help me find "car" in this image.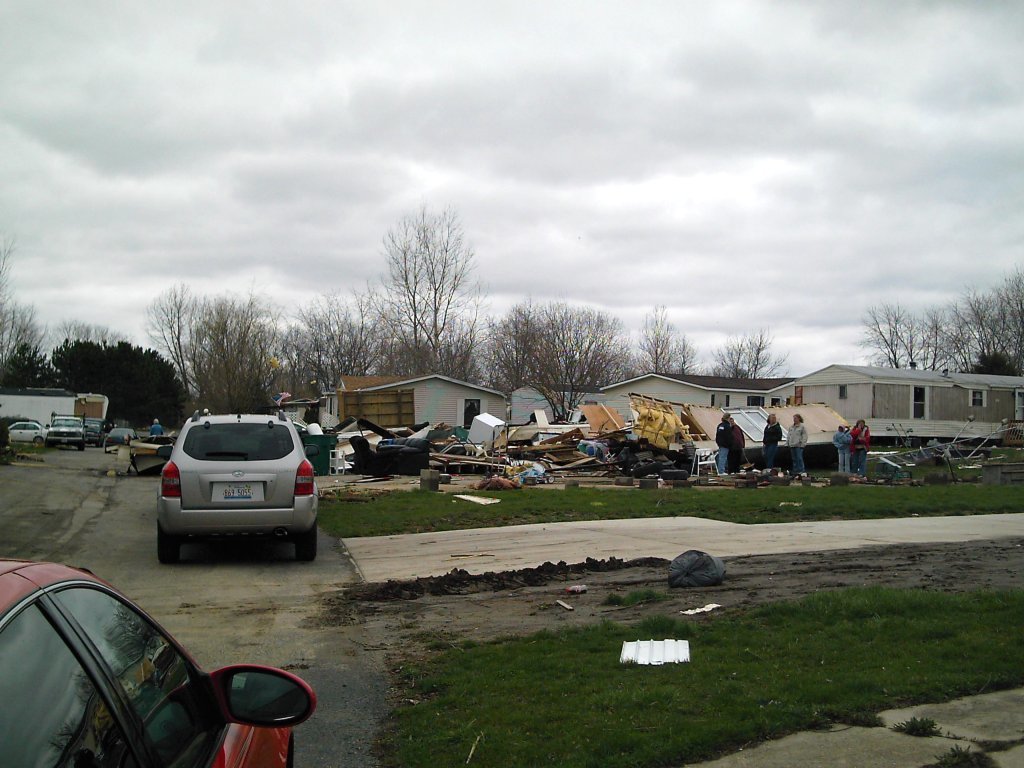
Found it: bbox=[0, 558, 316, 767].
